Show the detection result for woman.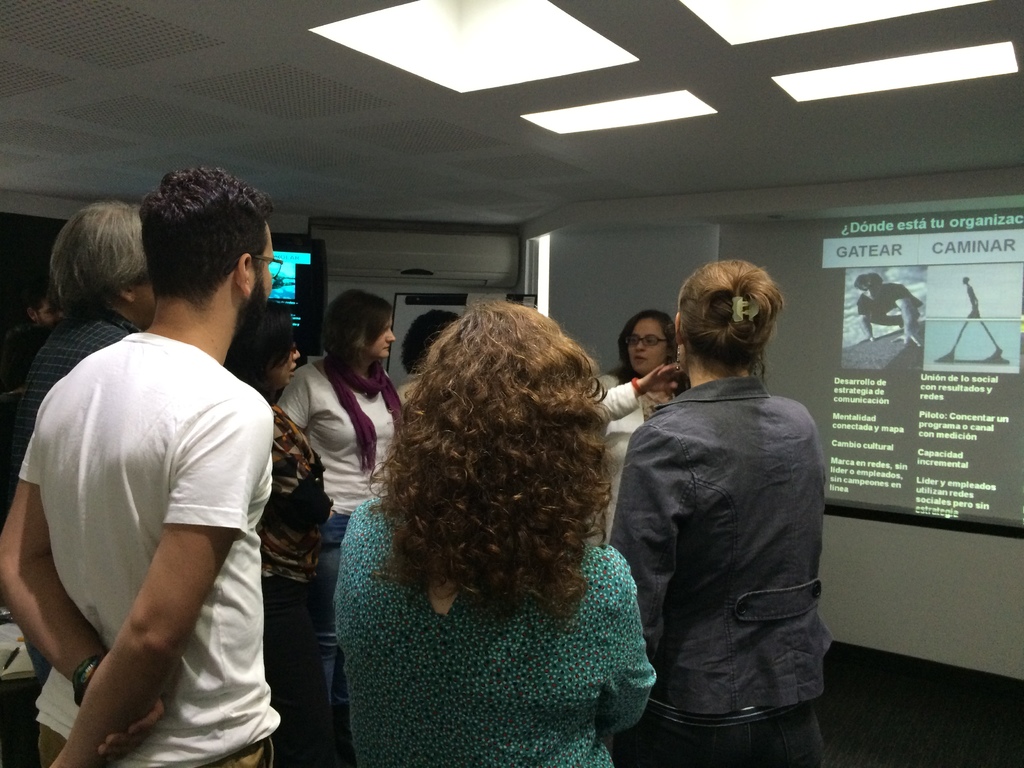
bbox(221, 298, 349, 767).
